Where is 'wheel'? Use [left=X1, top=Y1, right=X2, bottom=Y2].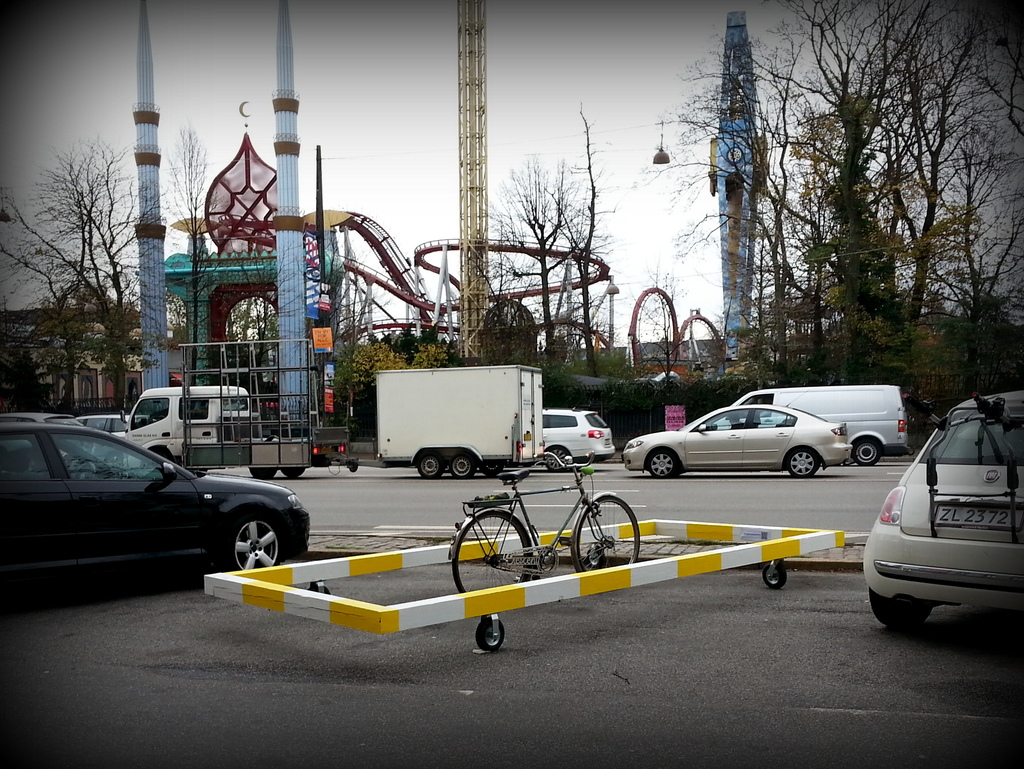
[left=649, top=449, right=676, bottom=478].
